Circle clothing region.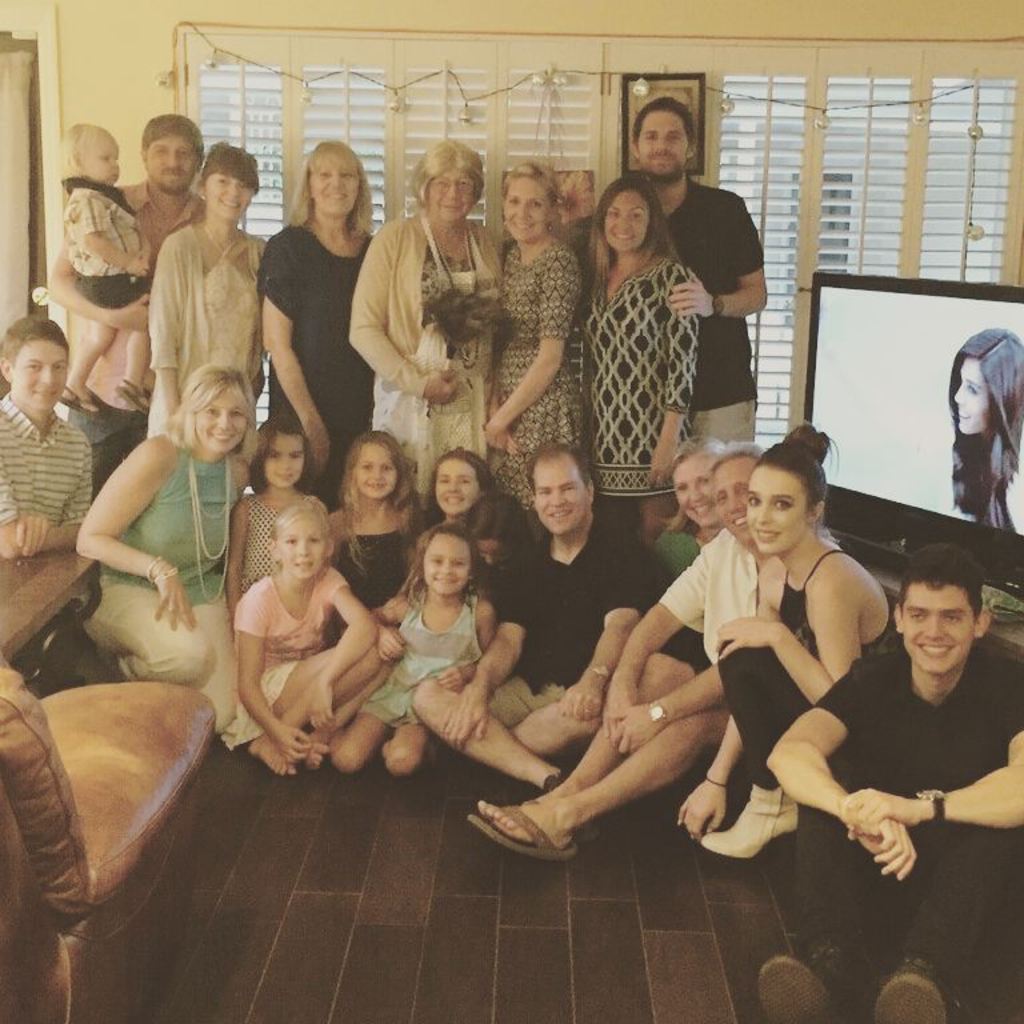
Region: (135,213,327,461).
